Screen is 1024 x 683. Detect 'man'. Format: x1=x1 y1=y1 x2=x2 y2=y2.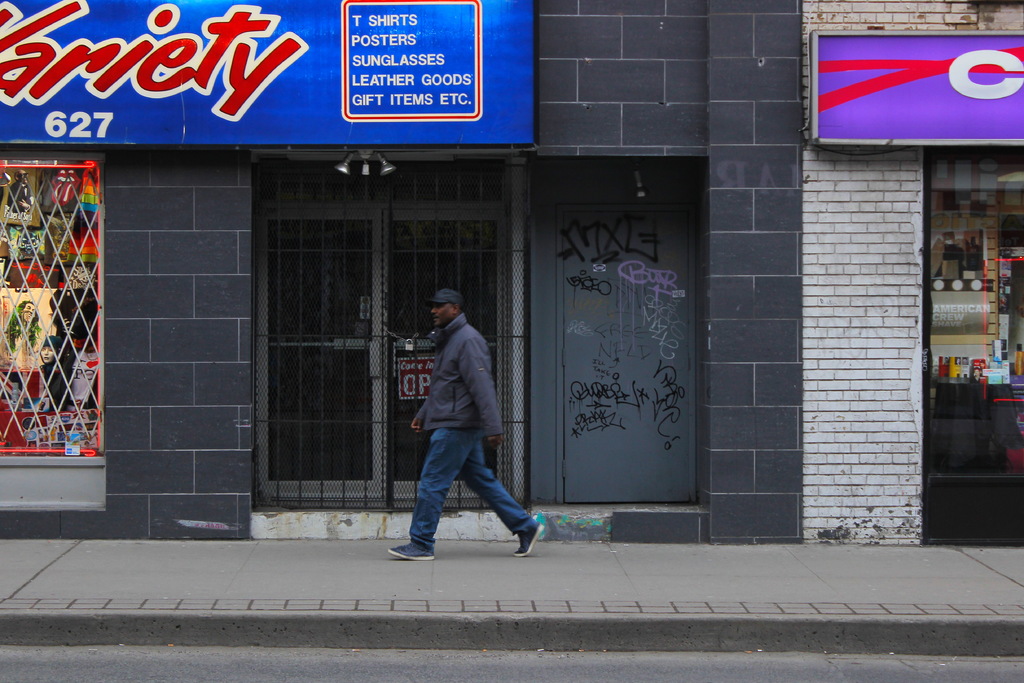
x1=395 y1=279 x2=516 y2=574.
